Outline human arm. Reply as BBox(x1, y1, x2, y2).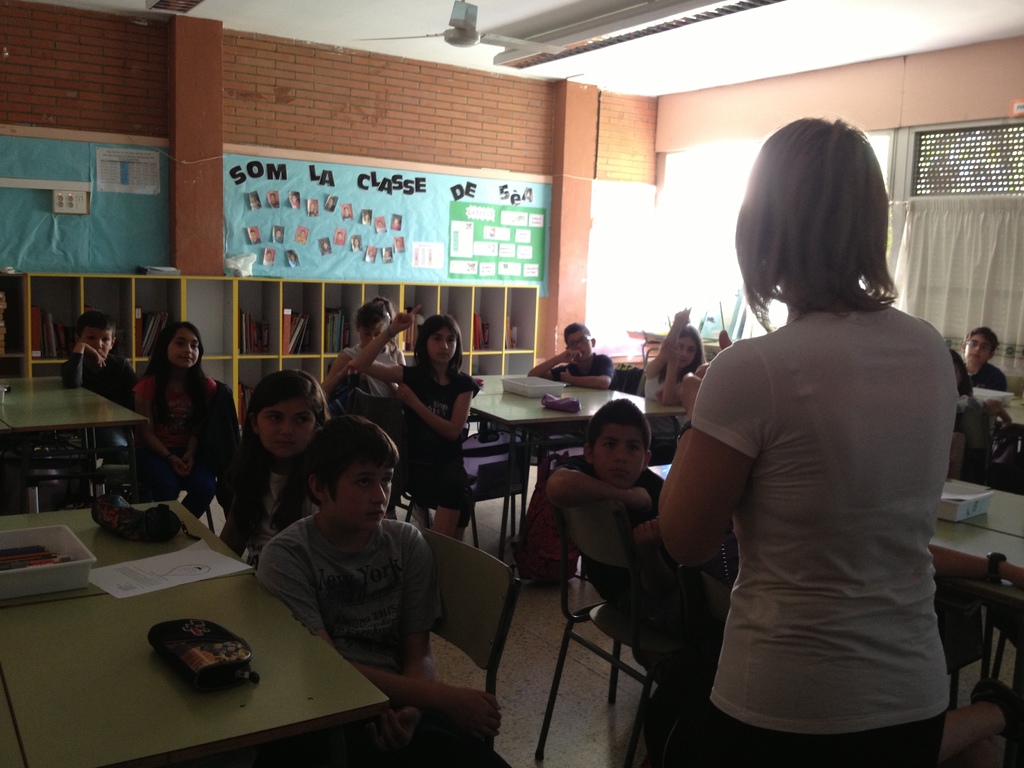
BBox(644, 300, 698, 379).
